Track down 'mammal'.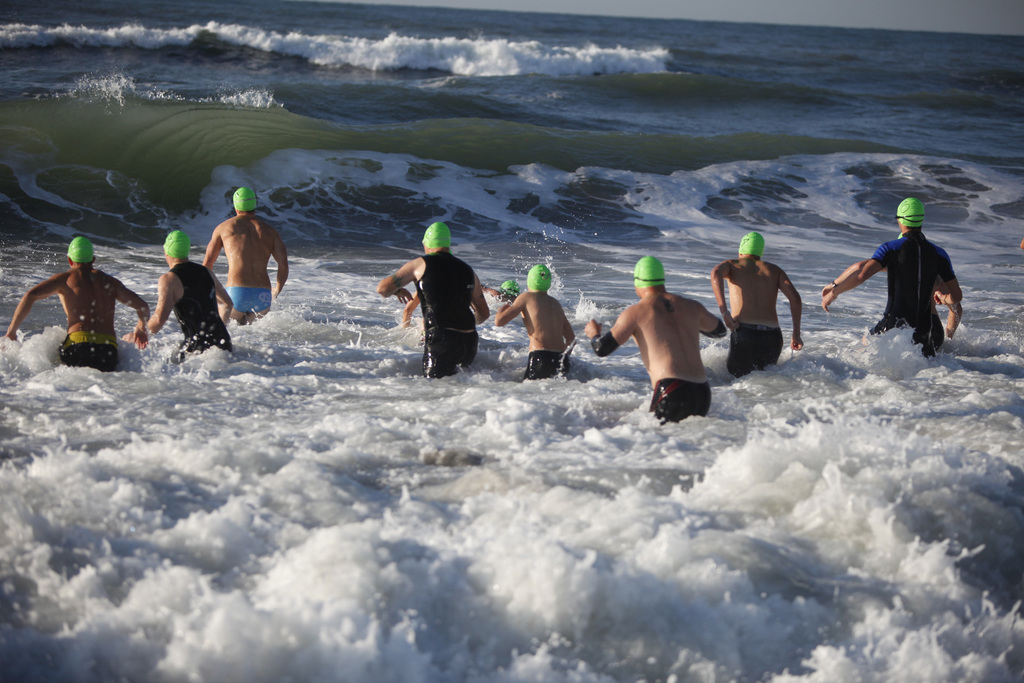
Tracked to detection(203, 181, 289, 328).
